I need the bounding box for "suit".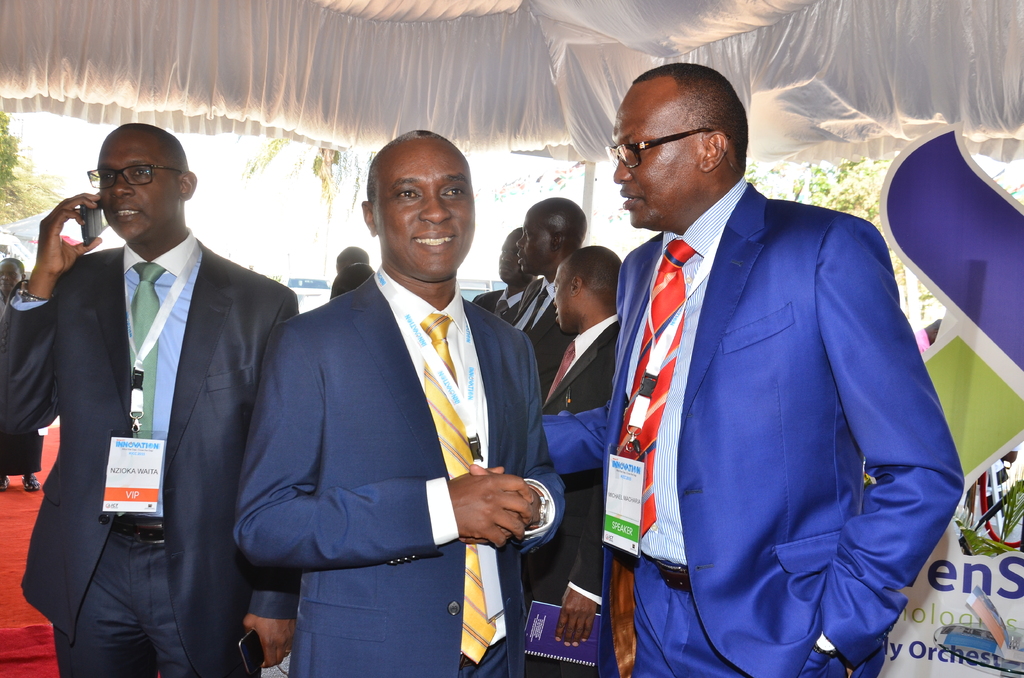
Here it is: bbox(541, 176, 966, 677).
